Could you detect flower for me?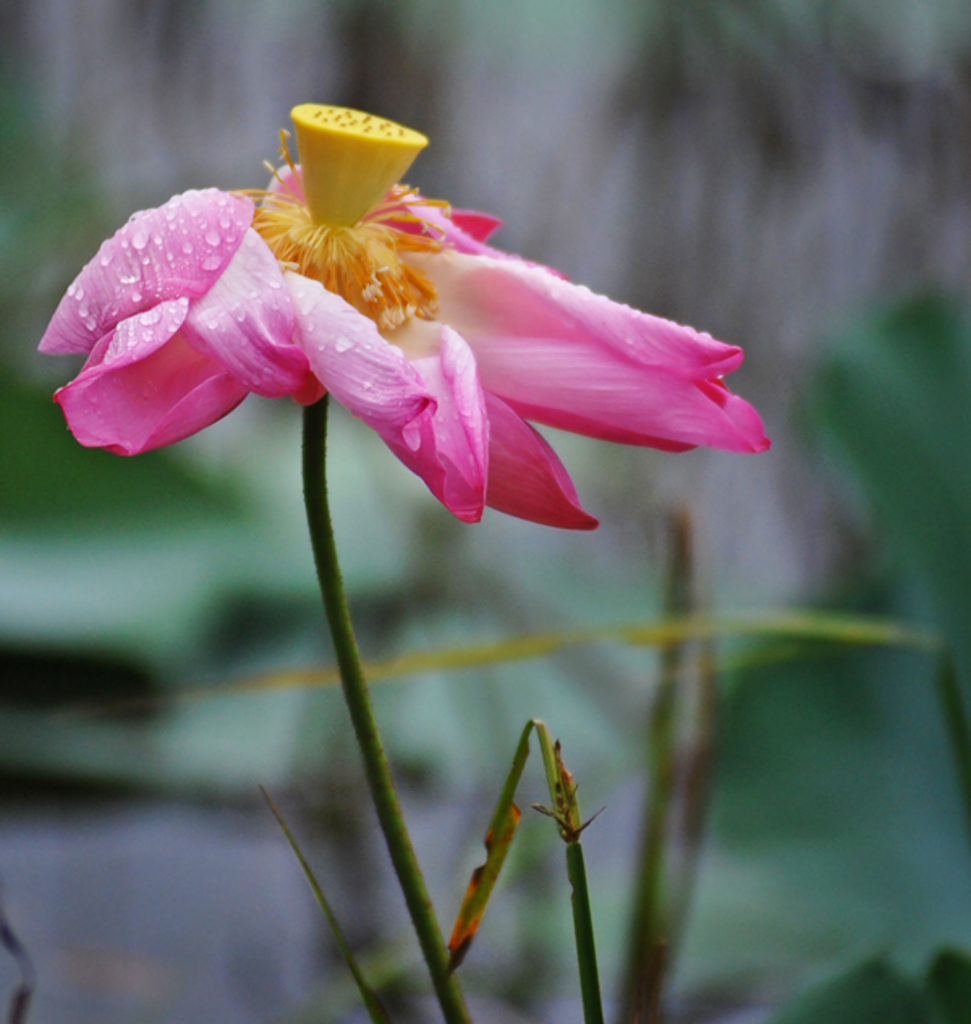
Detection result: (left=112, top=121, right=727, bottom=537).
